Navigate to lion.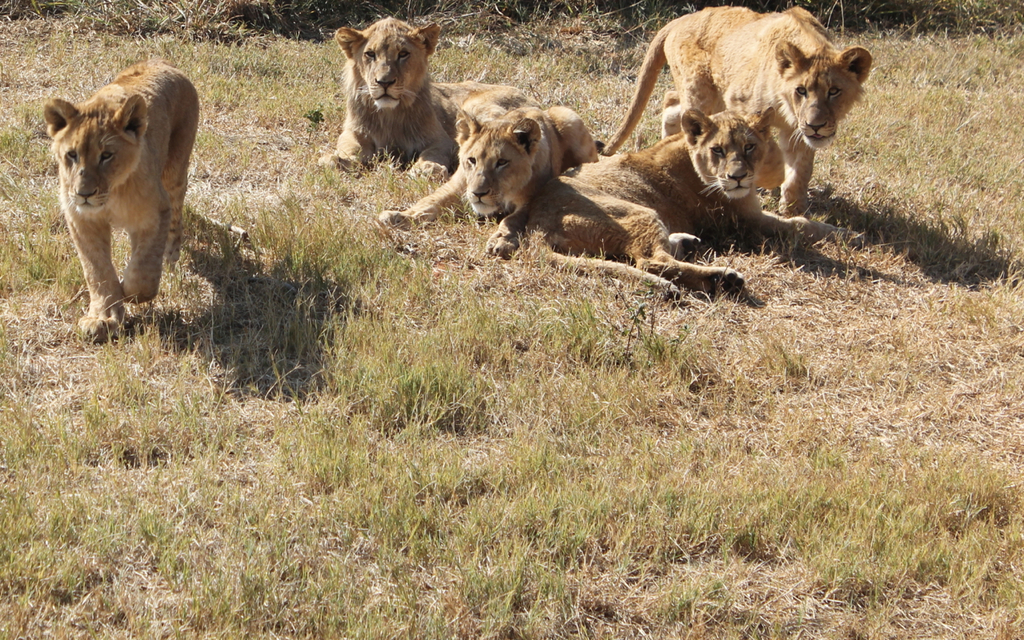
Navigation target: pyautogui.locateOnScreen(320, 15, 531, 174).
